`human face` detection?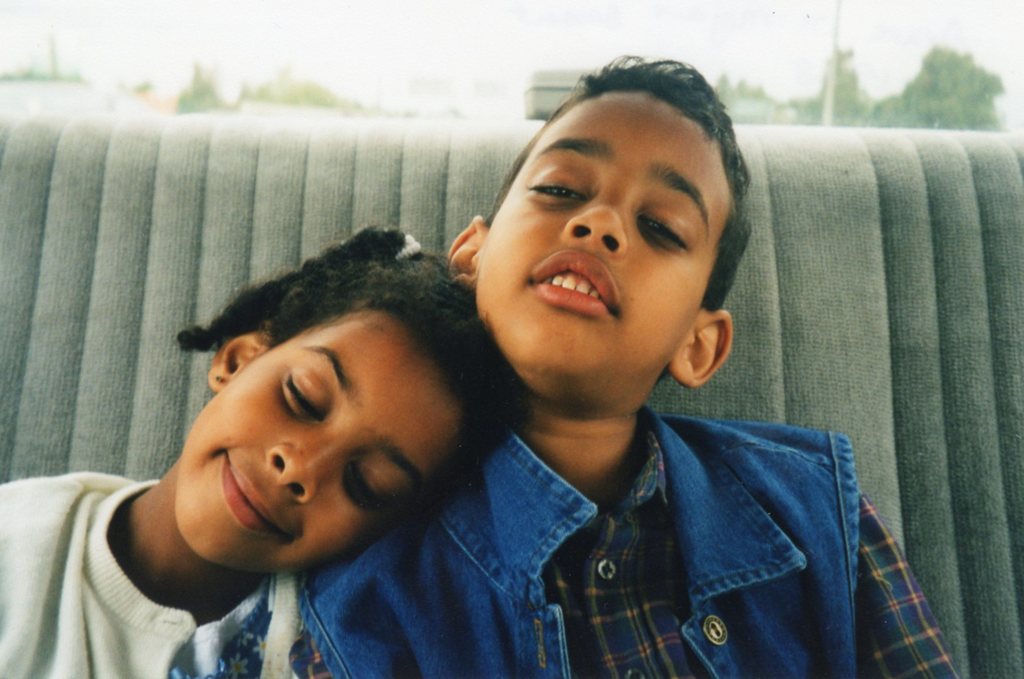
{"left": 177, "top": 310, "right": 465, "bottom": 570}
